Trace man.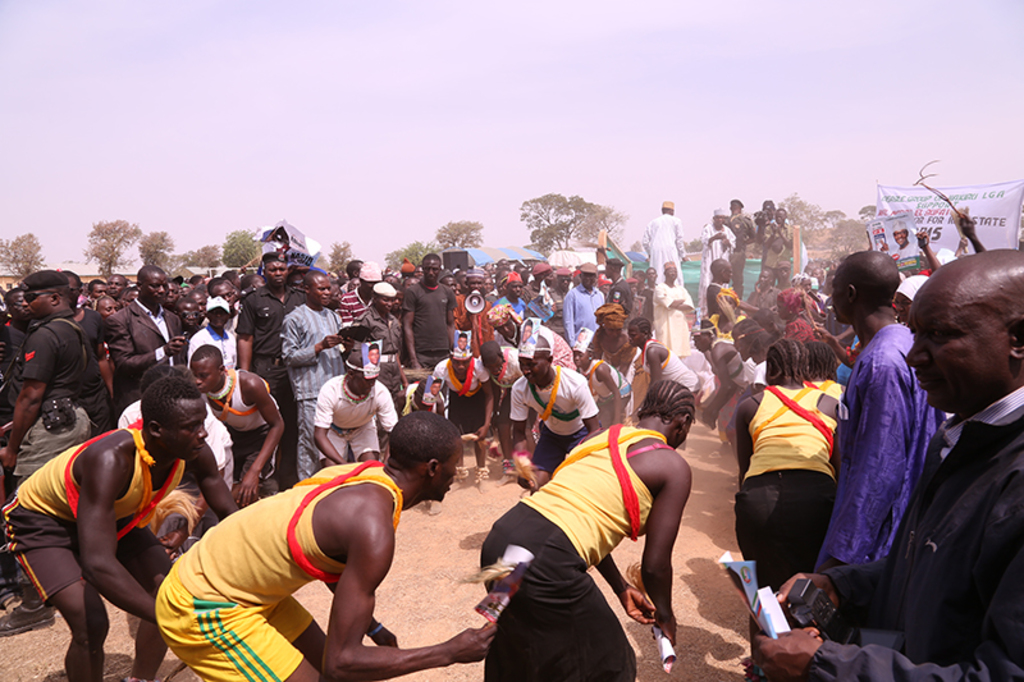
Traced to (left=685, top=313, right=746, bottom=445).
